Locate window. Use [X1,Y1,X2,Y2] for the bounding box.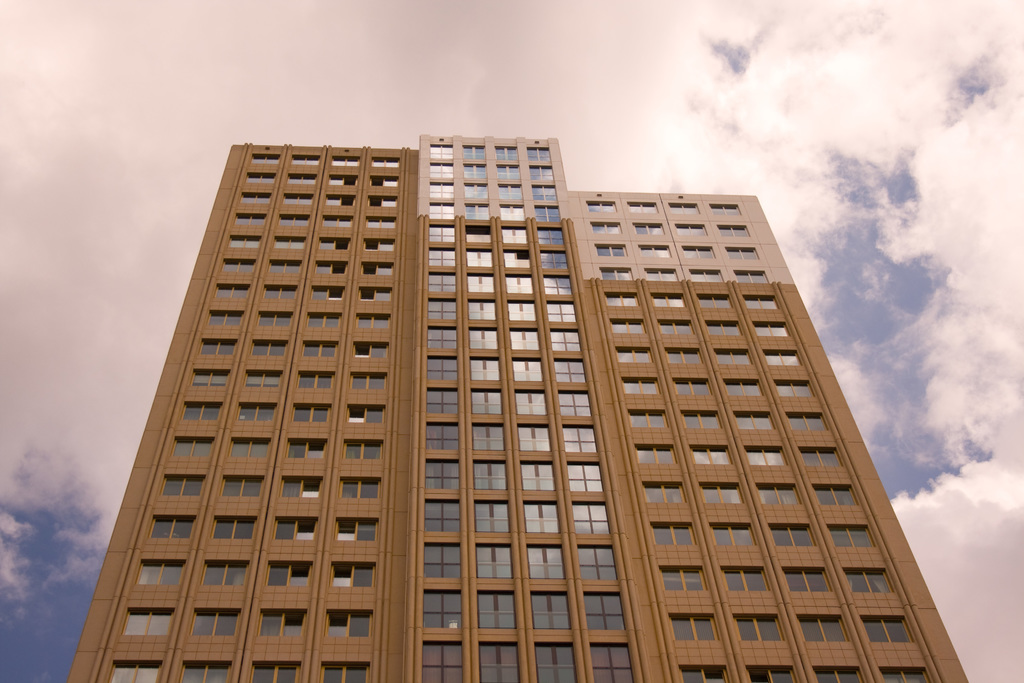
[877,667,935,682].
